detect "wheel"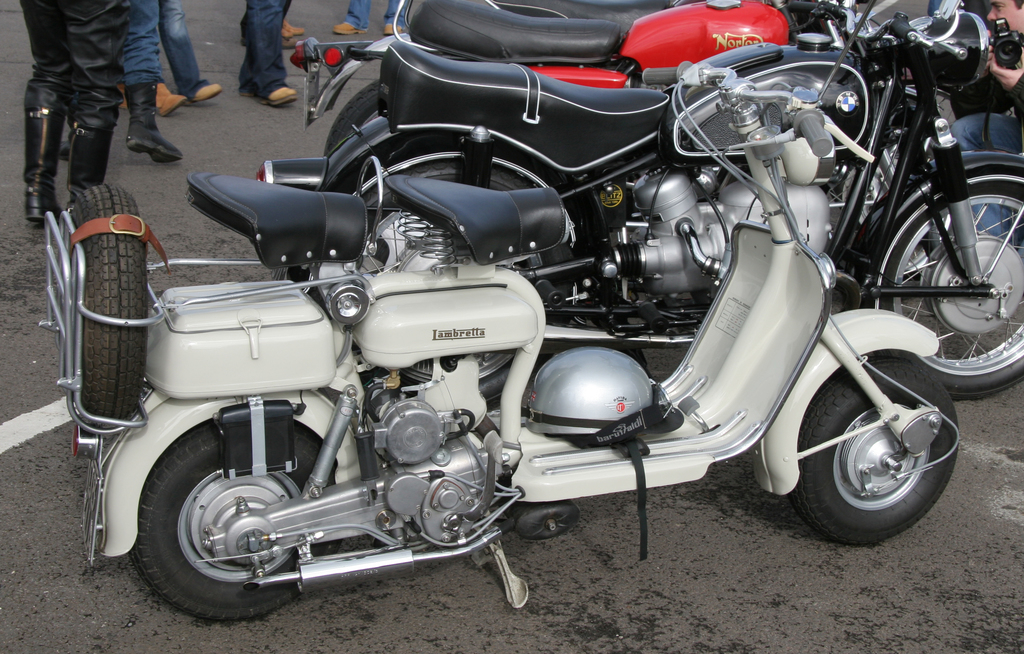
crop(791, 354, 959, 541)
